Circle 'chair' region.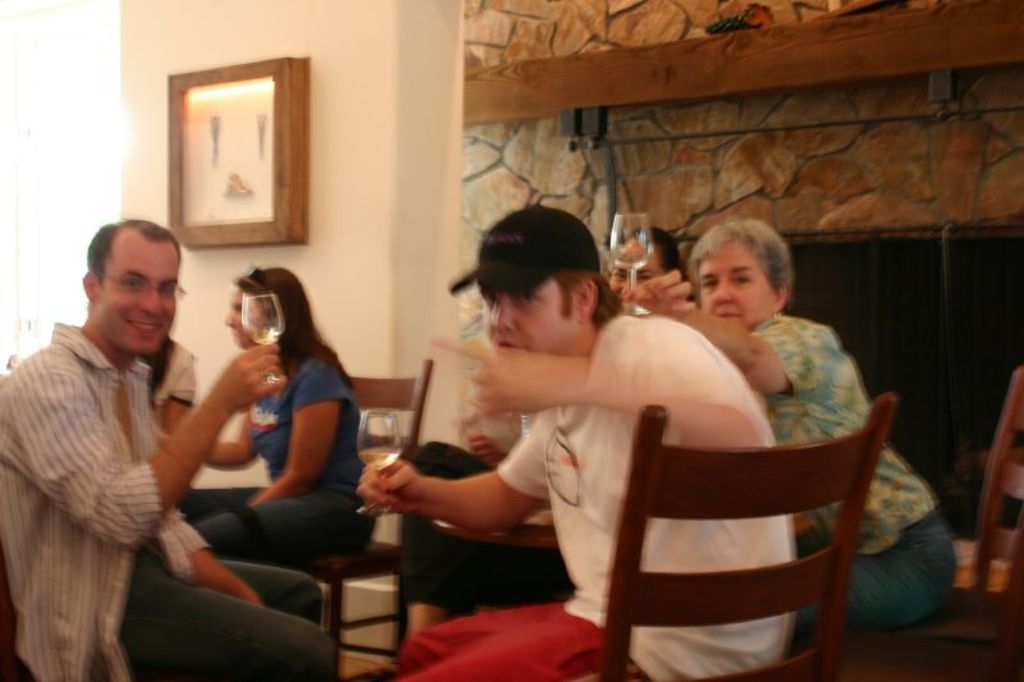
Region: bbox(282, 357, 429, 681).
